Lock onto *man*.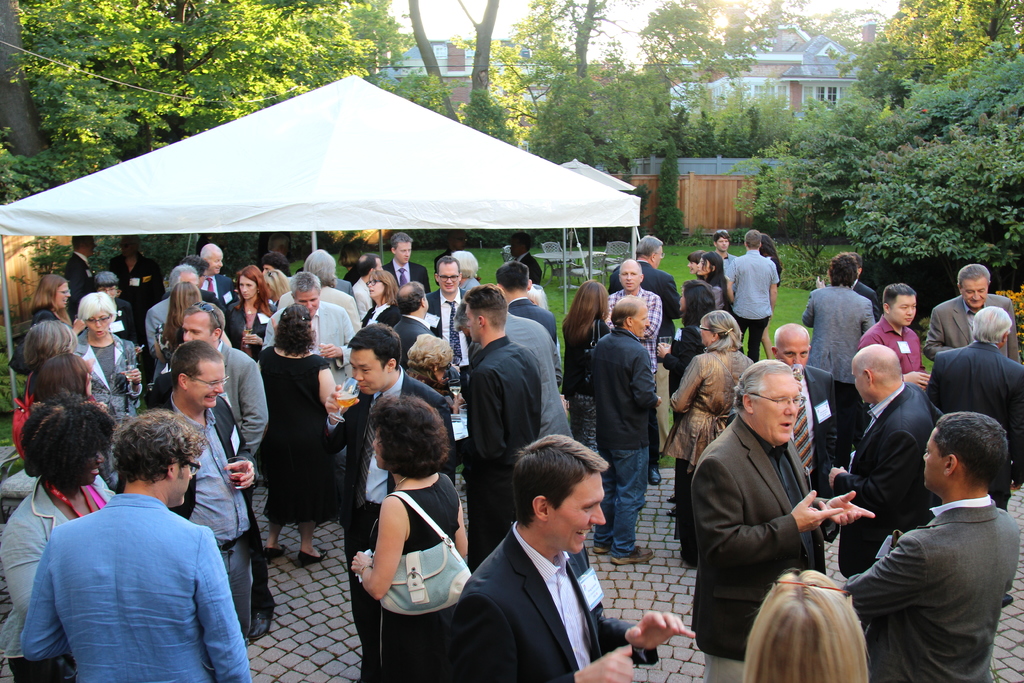
Locked: box=[388, 274, 431, 374].
